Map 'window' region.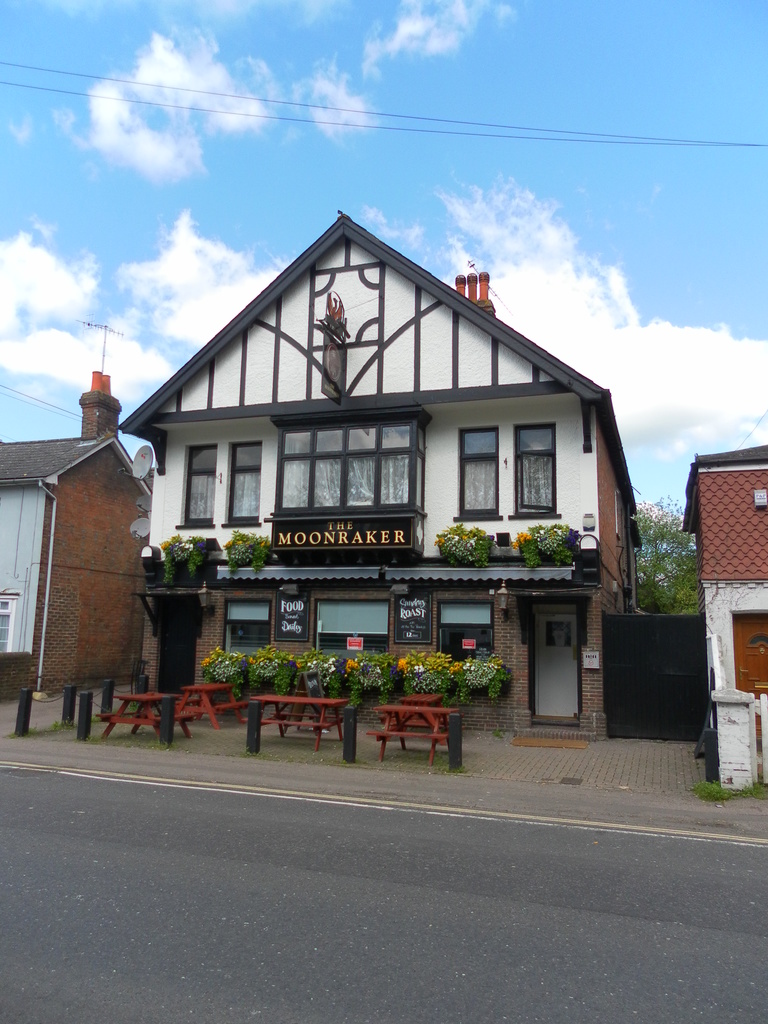
Mapped to BBox(462, 433, 497, 512).
